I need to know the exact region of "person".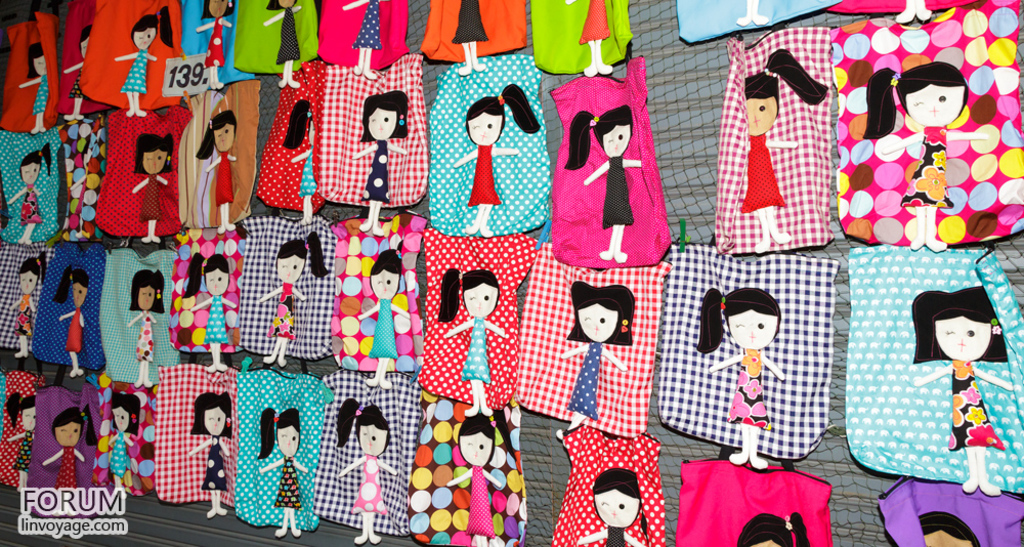
Region: select_region(245, 228, 332, 373).
